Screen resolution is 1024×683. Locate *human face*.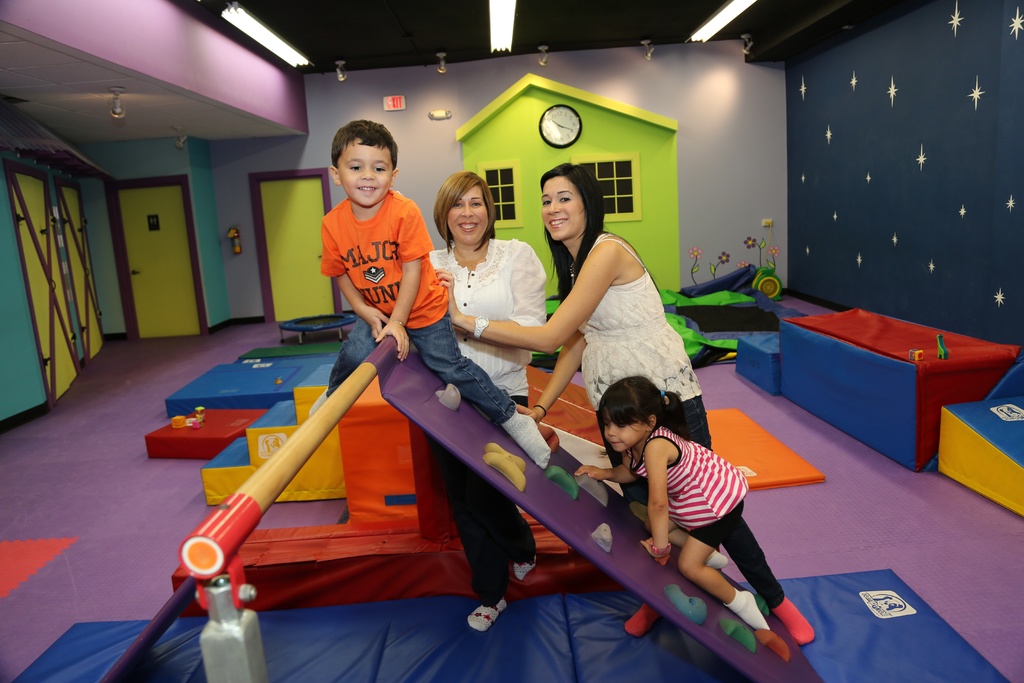
<box>342,133,394,199</box>.
